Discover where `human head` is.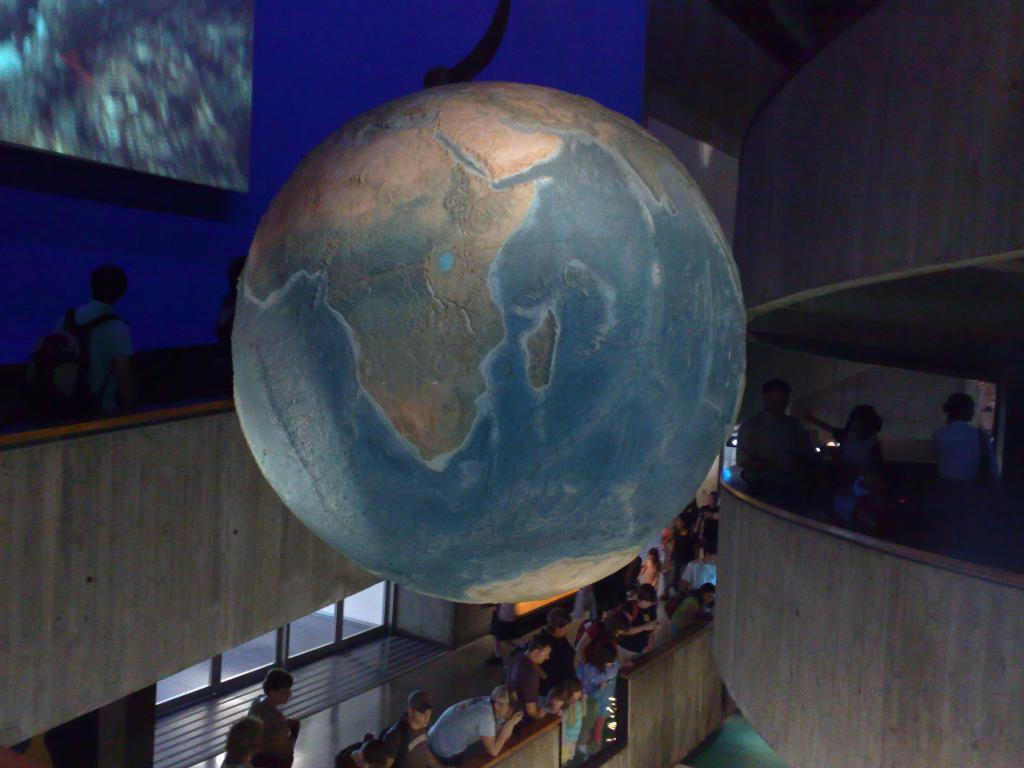
Discovered at region(95, 265, 129, 300).
